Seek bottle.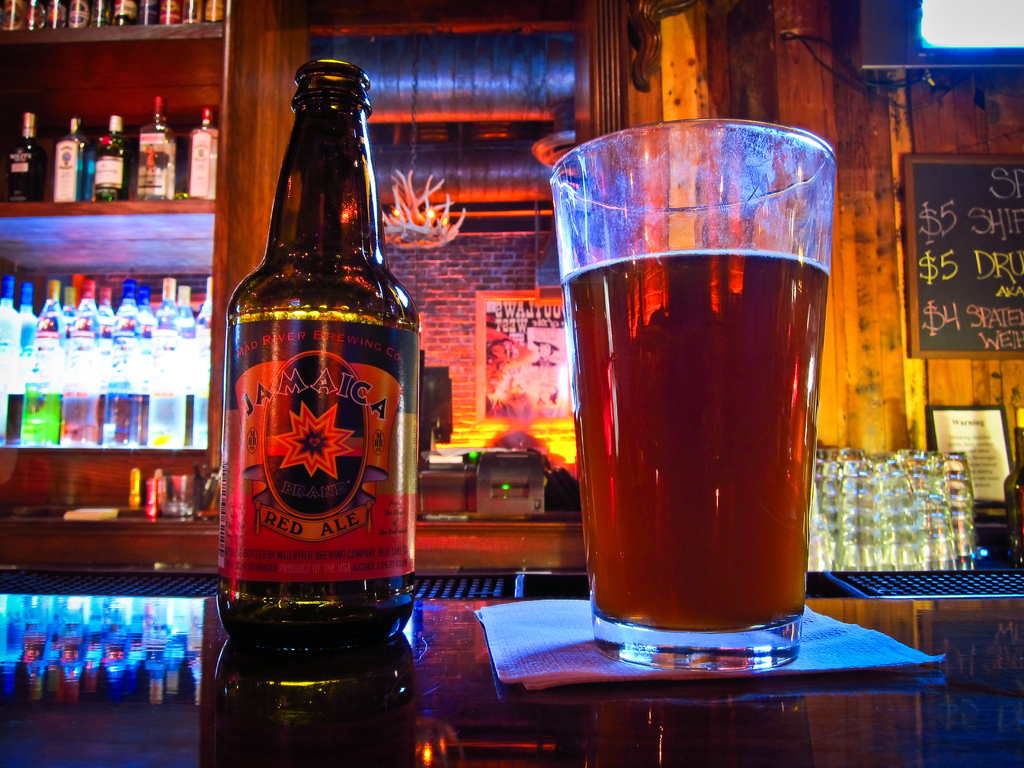
160, 0, 181, 18.
